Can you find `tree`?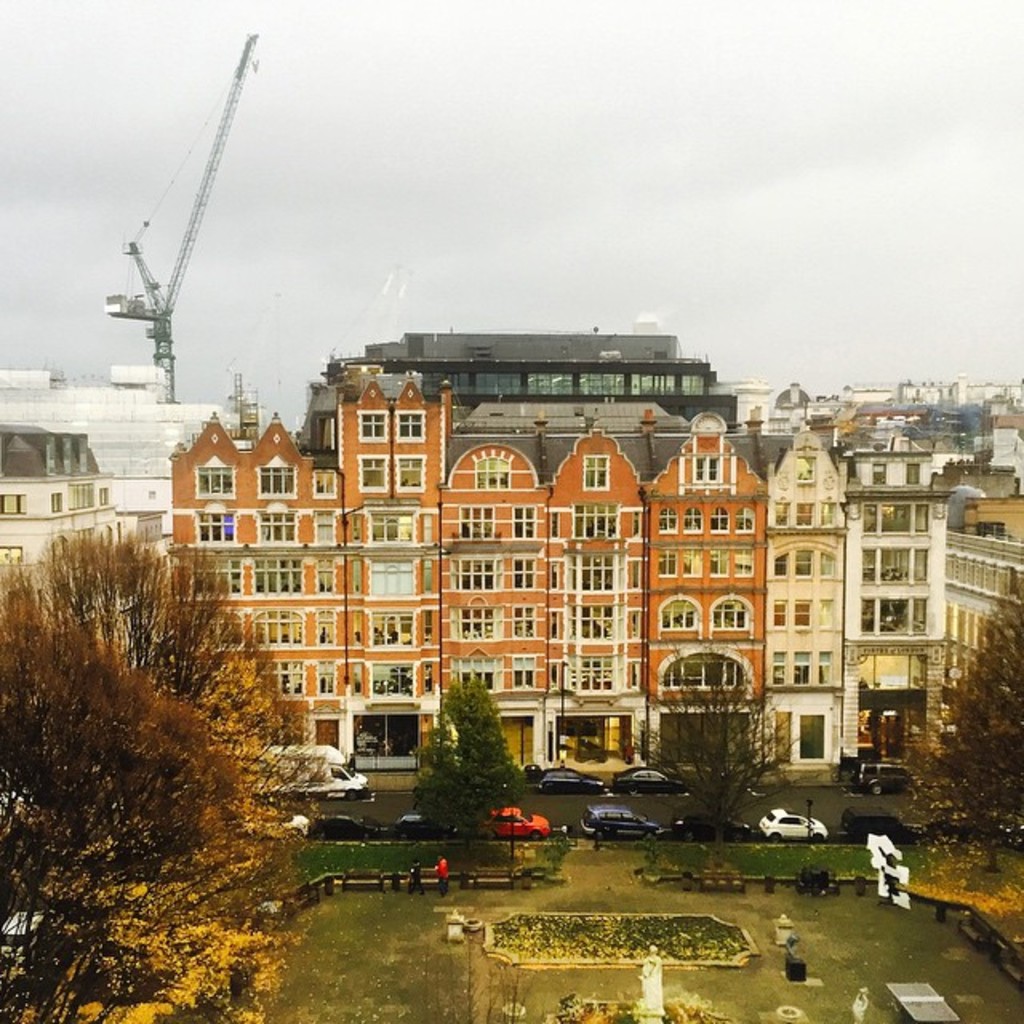
Yes, bounding box: (left=414, top=698, right=510, bottom=853).
